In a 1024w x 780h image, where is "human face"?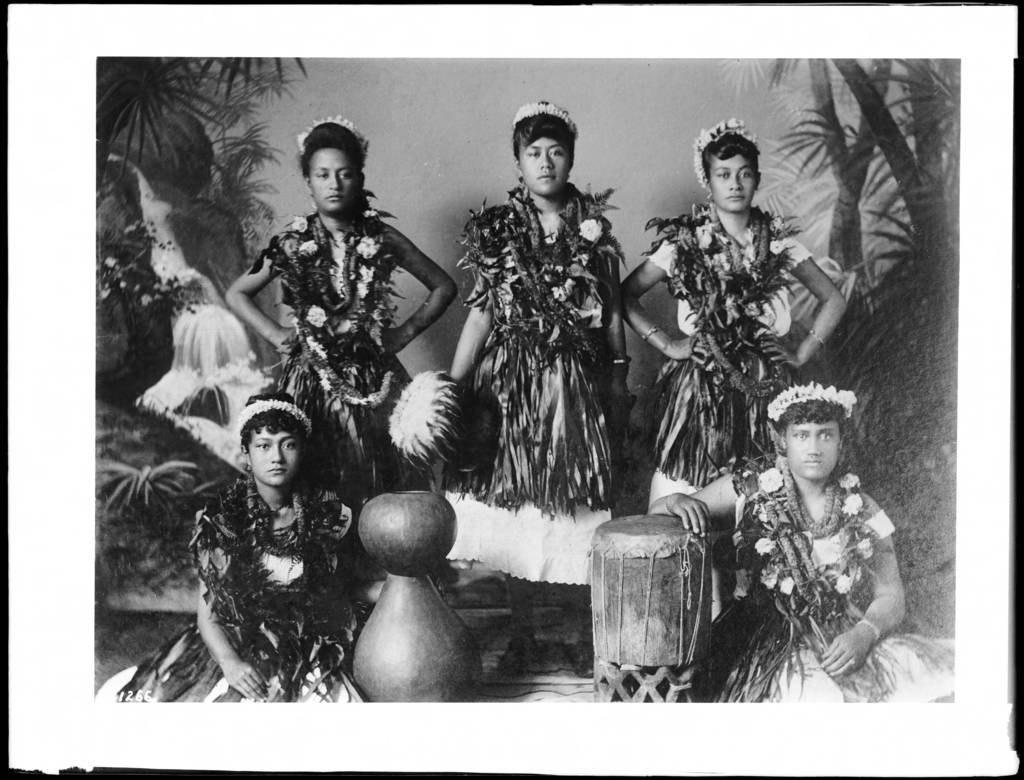
[524, 134, 570, 195].
